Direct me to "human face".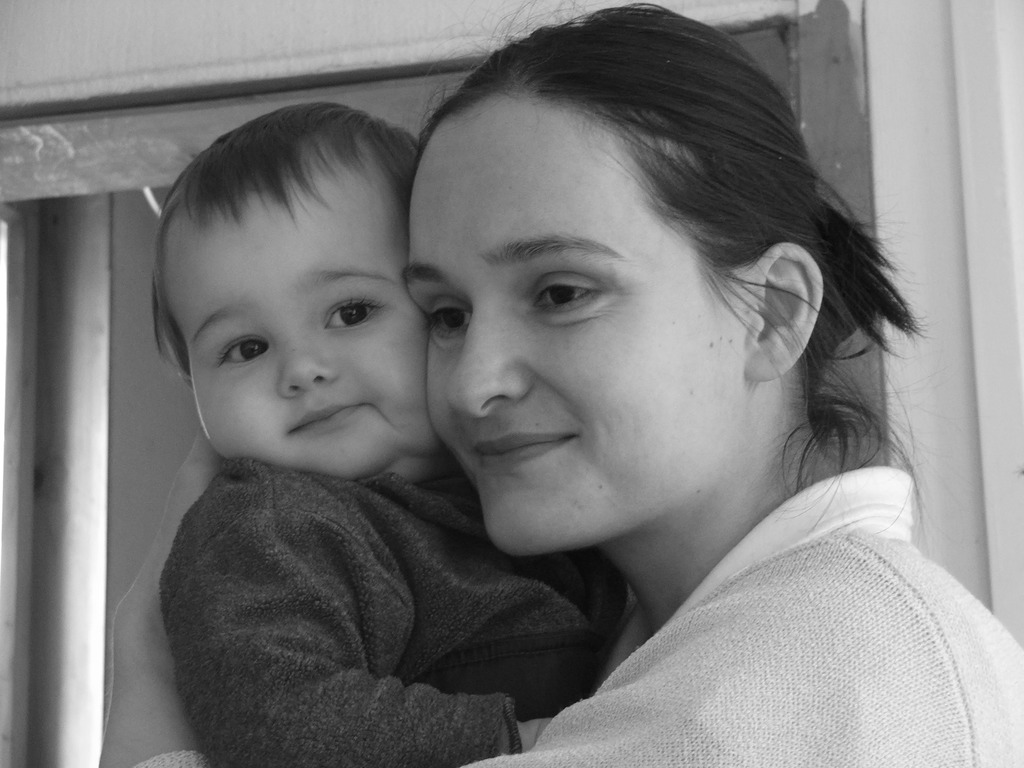
Direction: <bbox>394, 118, 737, 564</bbox>.
